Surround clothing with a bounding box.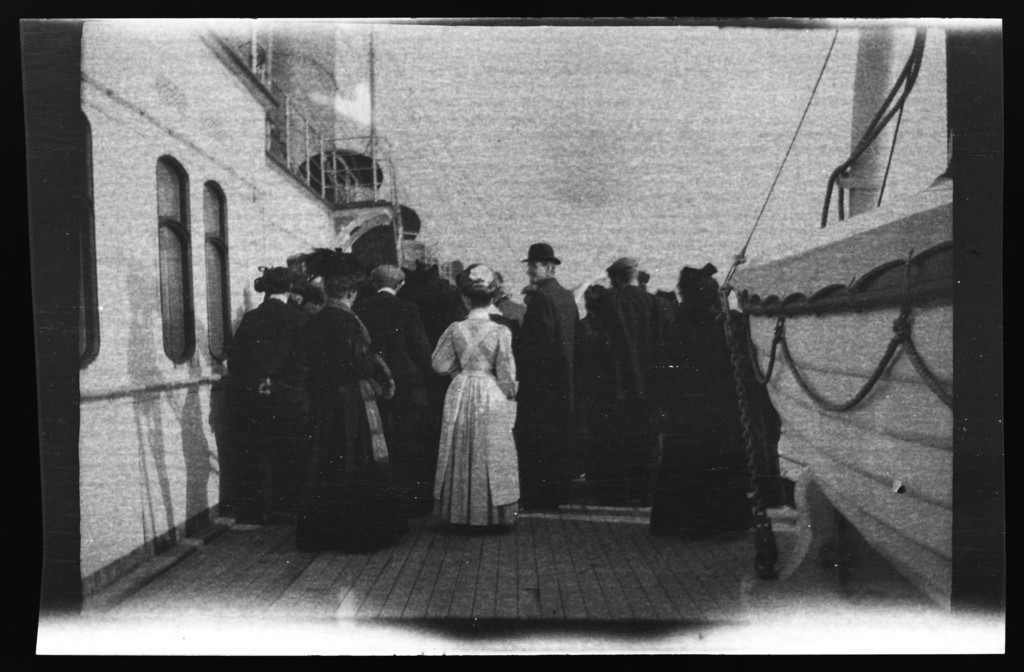
left=422, top=297, right=524, bottom=519.
